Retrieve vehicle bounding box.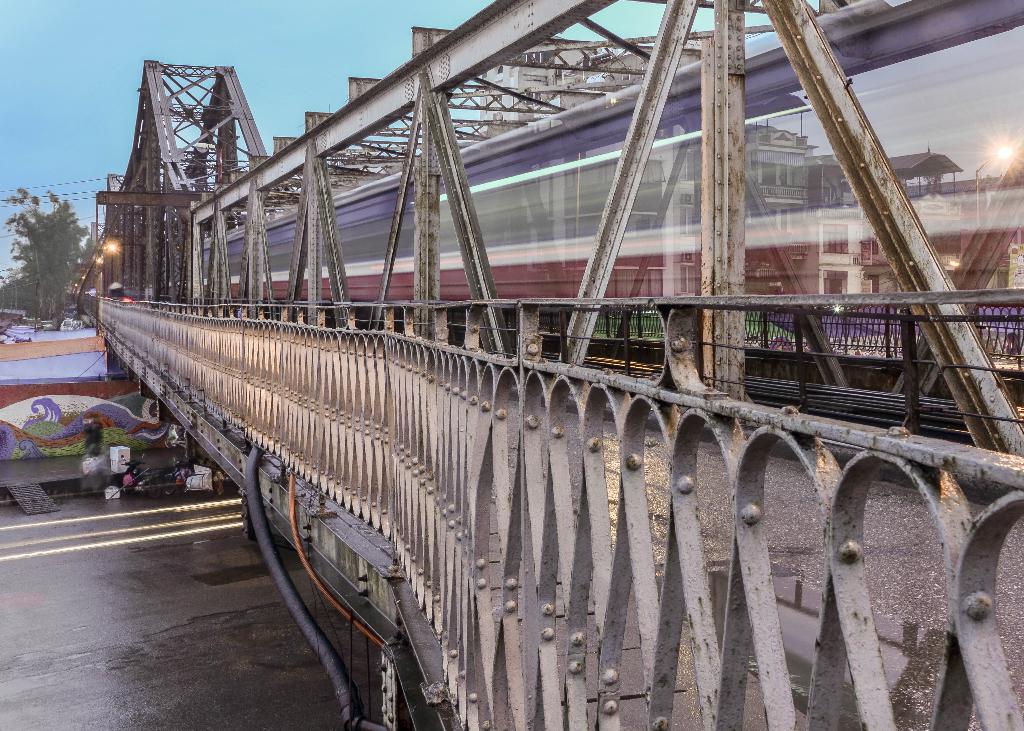
Bounding box: (x1=28, y1=313, x2=41, y2=328).
